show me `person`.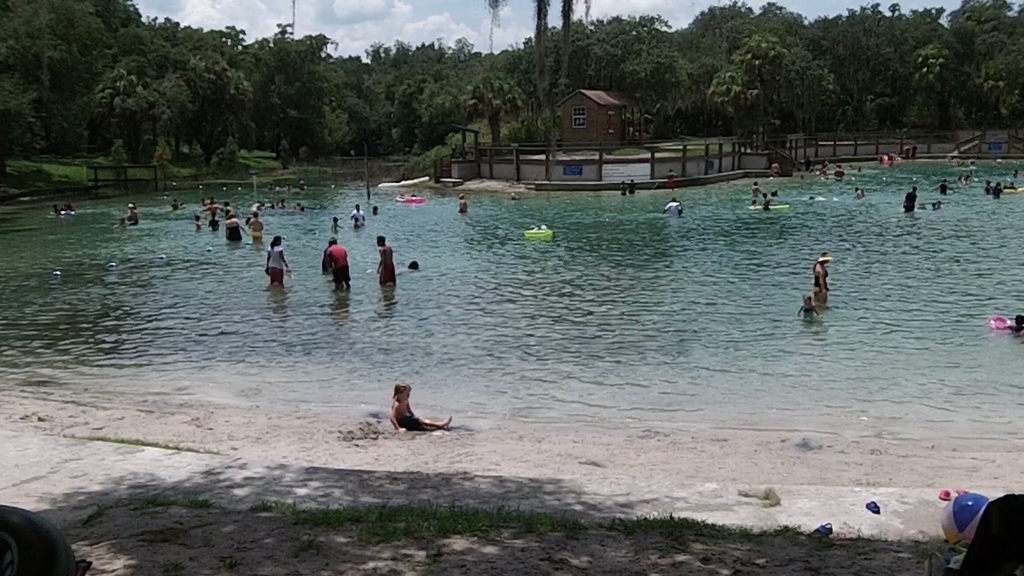
`person` is here: region(348, 202, 368, 226).
